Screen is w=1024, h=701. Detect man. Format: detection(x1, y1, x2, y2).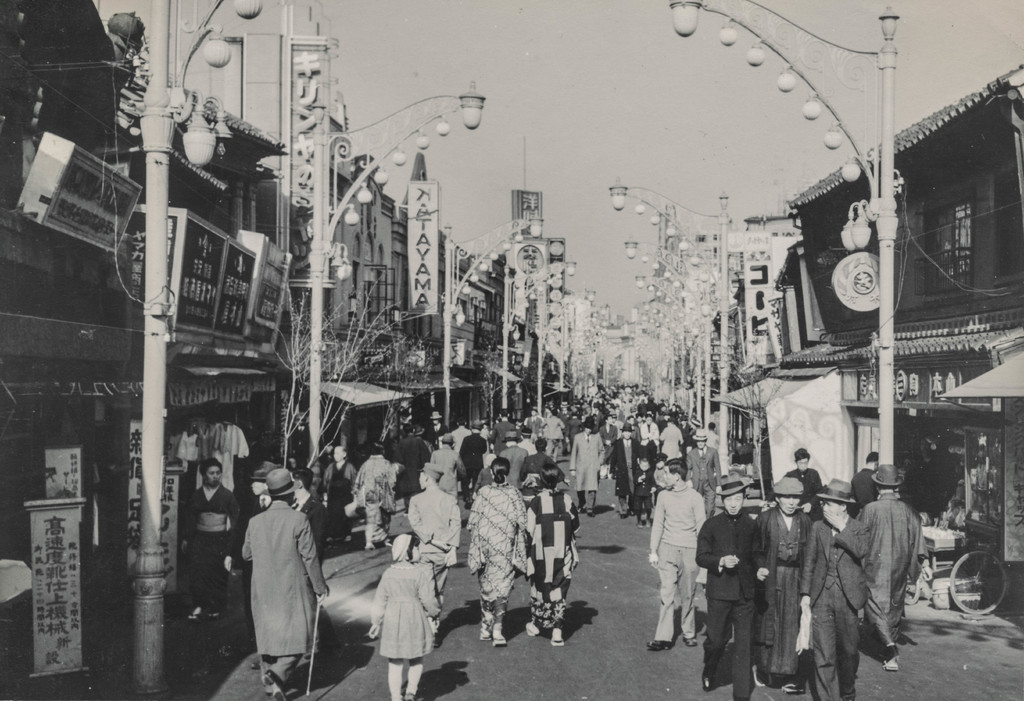
detection(499, 432, 527, 487).
